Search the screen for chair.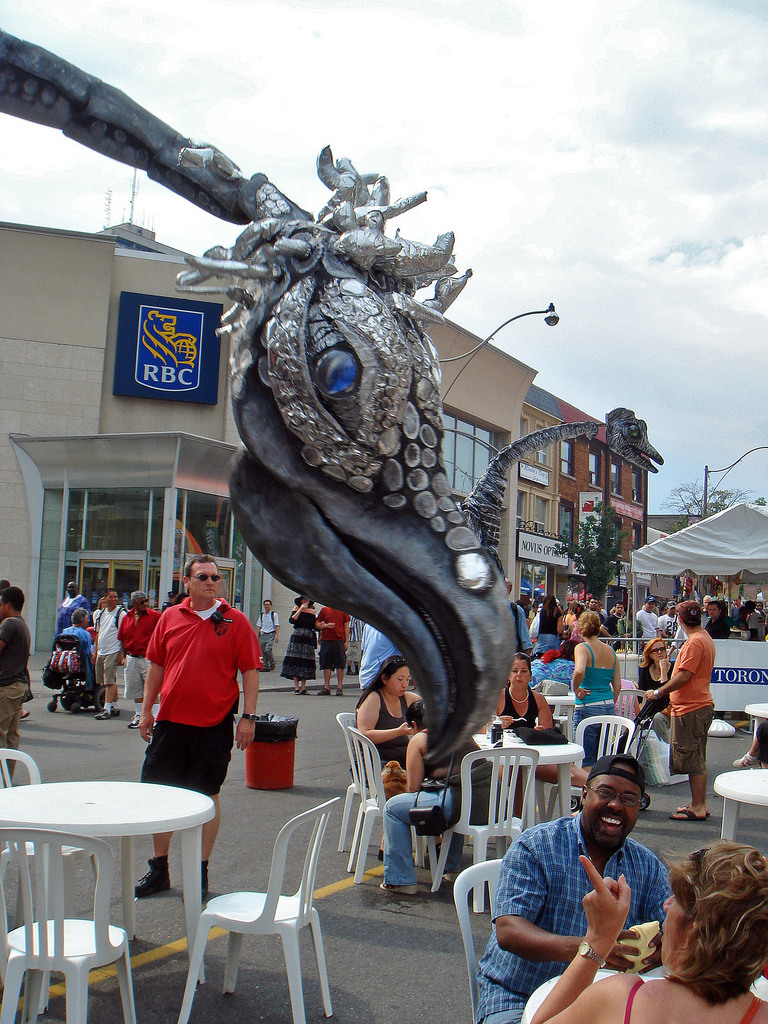
Found at x1=0 y1=826 x2=142 y2=1023.
